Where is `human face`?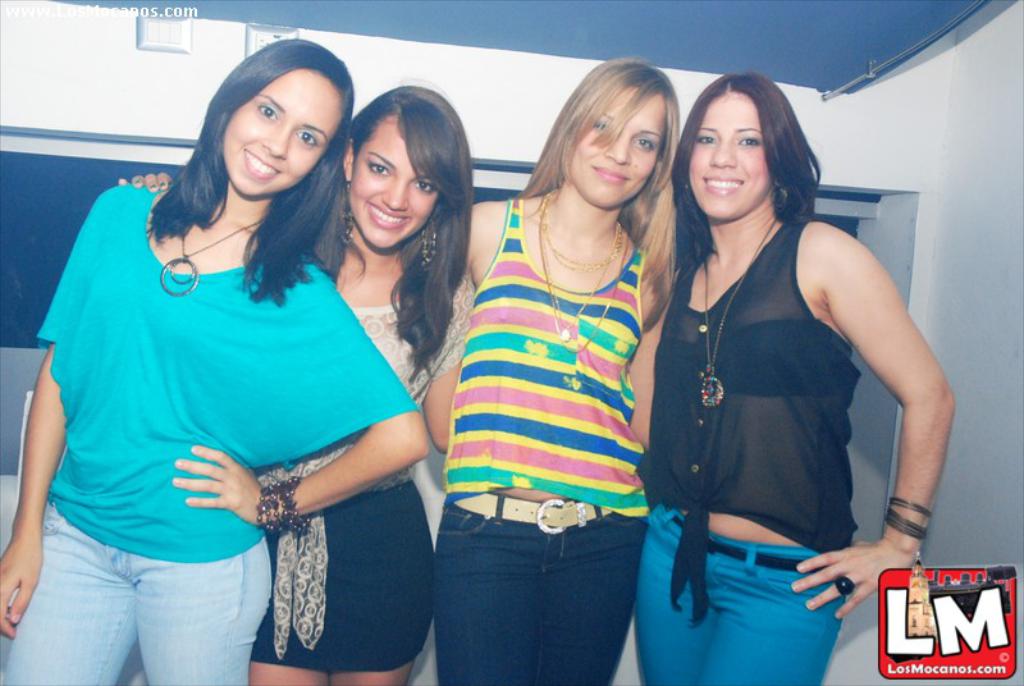
[229,68,339,196].
